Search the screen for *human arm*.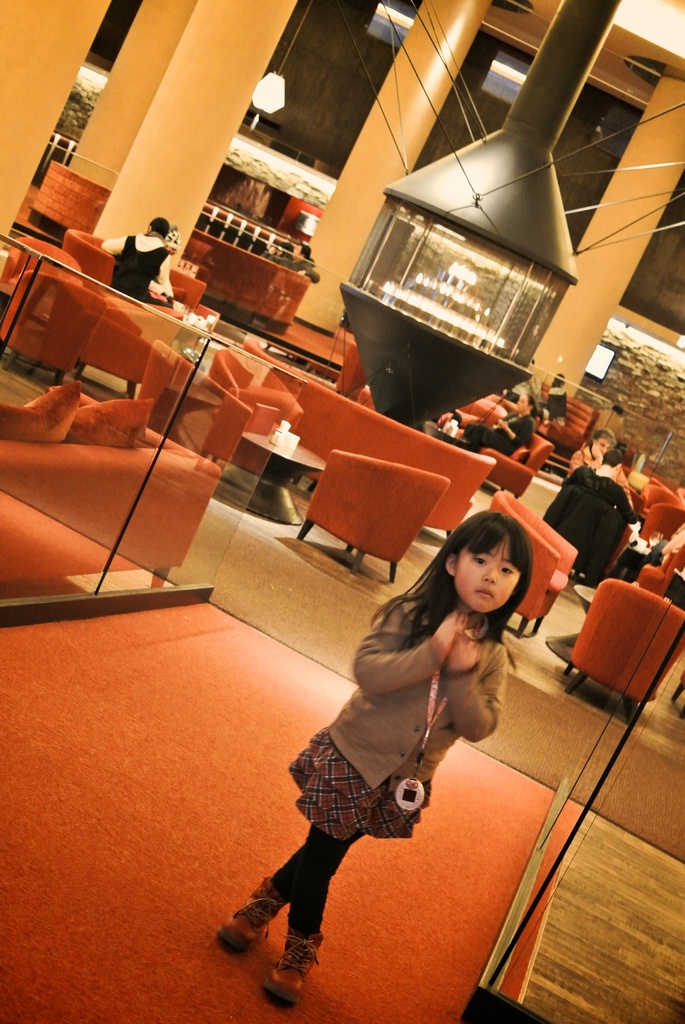
Found at [448,637,515,764].
